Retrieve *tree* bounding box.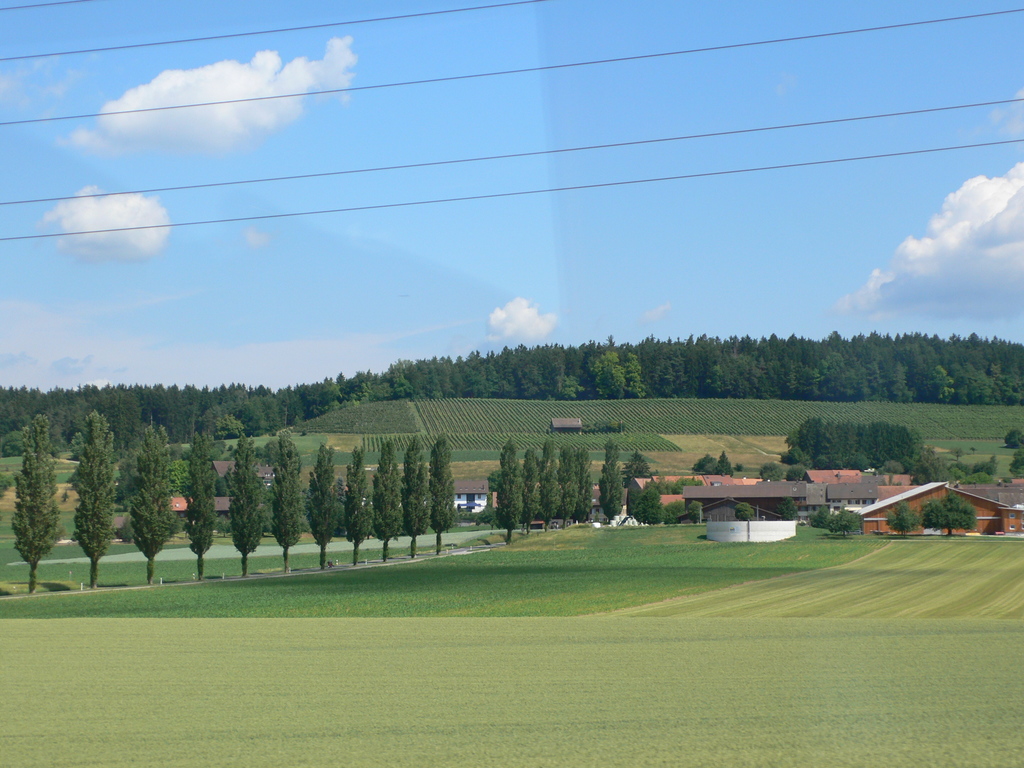
Bounding box: {"left": 186, "top": 431, "right": 214, "bottom": 581}.
